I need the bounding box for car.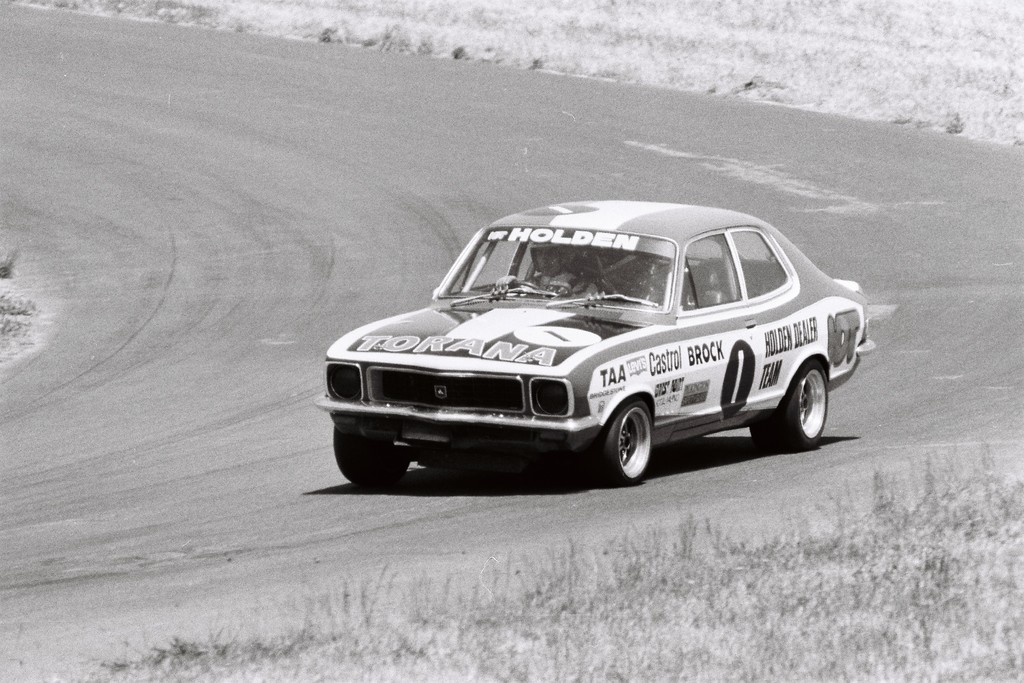
Here it is: (316,199,875,491).
